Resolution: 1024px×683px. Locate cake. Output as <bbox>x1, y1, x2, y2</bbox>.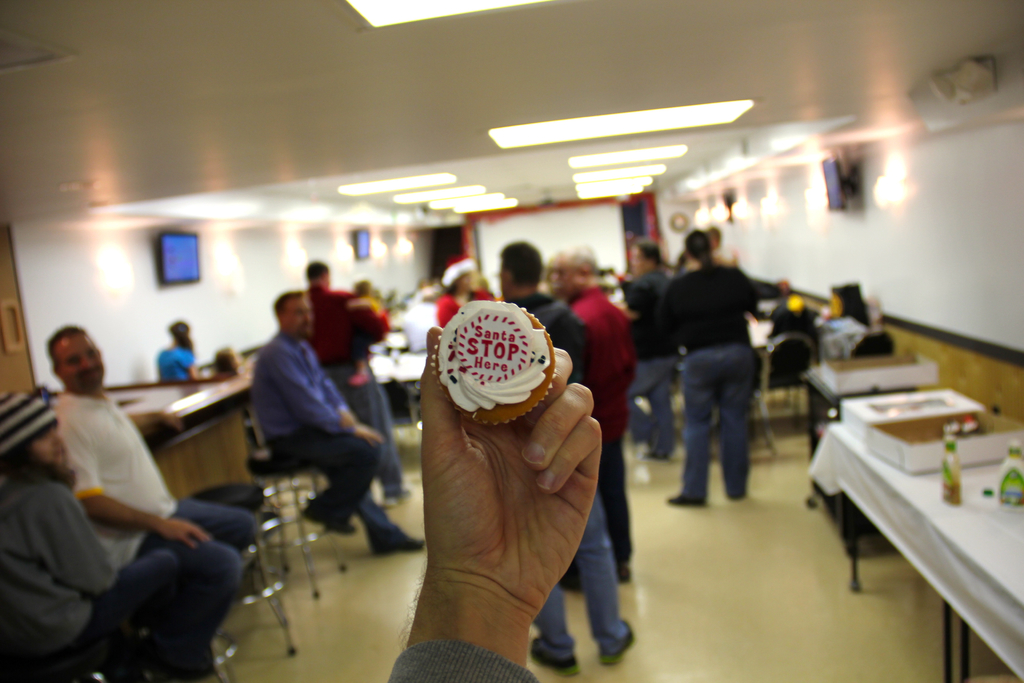
<bbox>434, 299, 555, 431</bbox>.
